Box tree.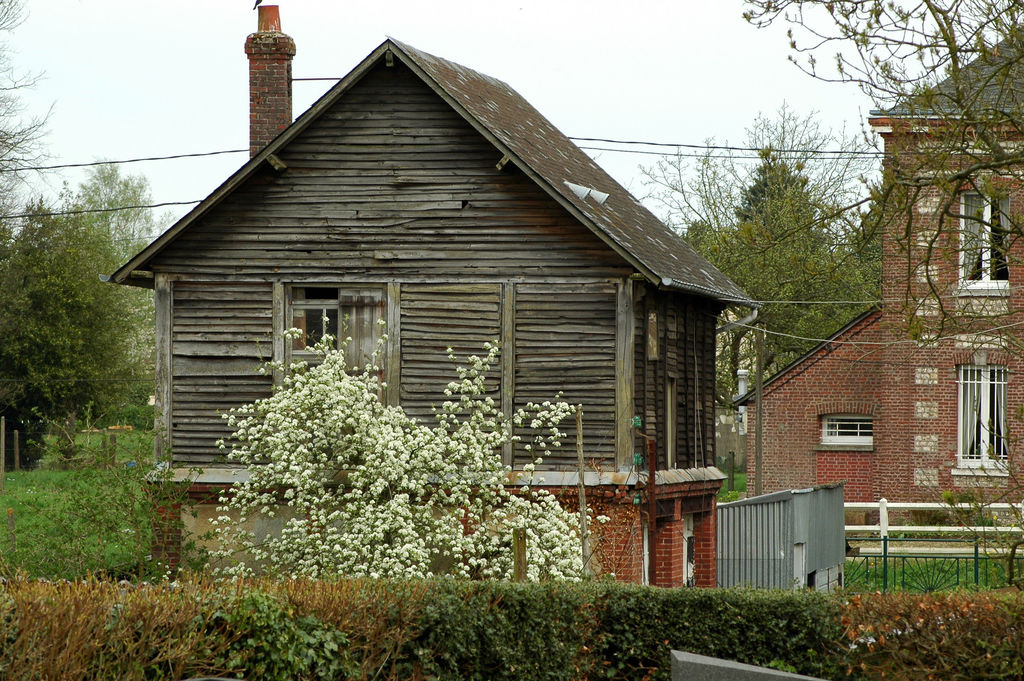
[left=0, top=0, right=65, bottom=229].
